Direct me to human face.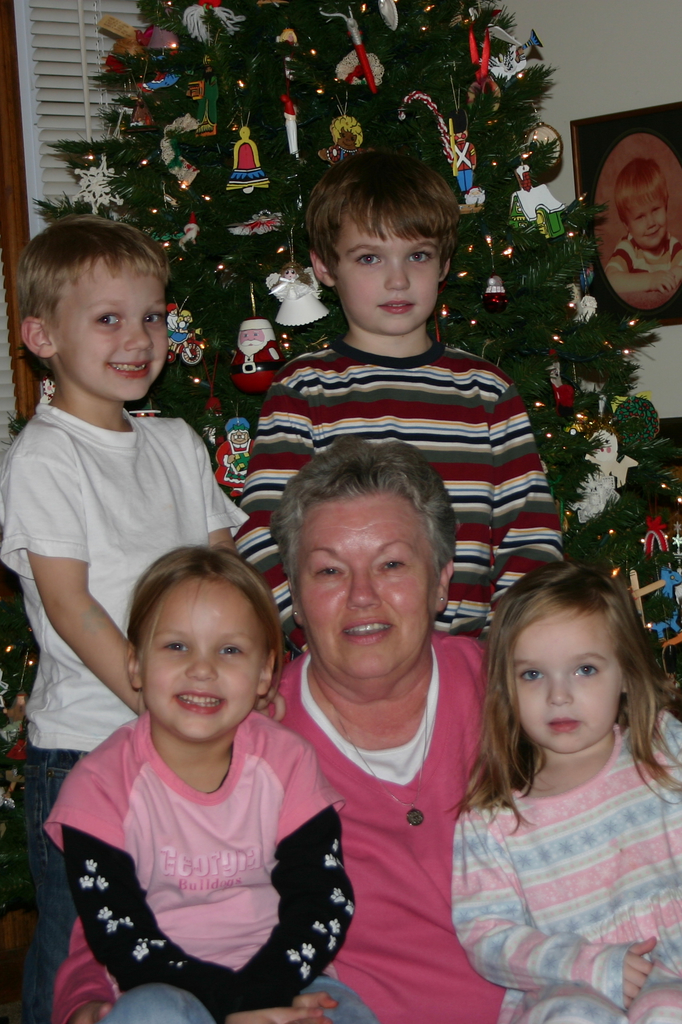
Direction: (627, 200, 669, 248).
